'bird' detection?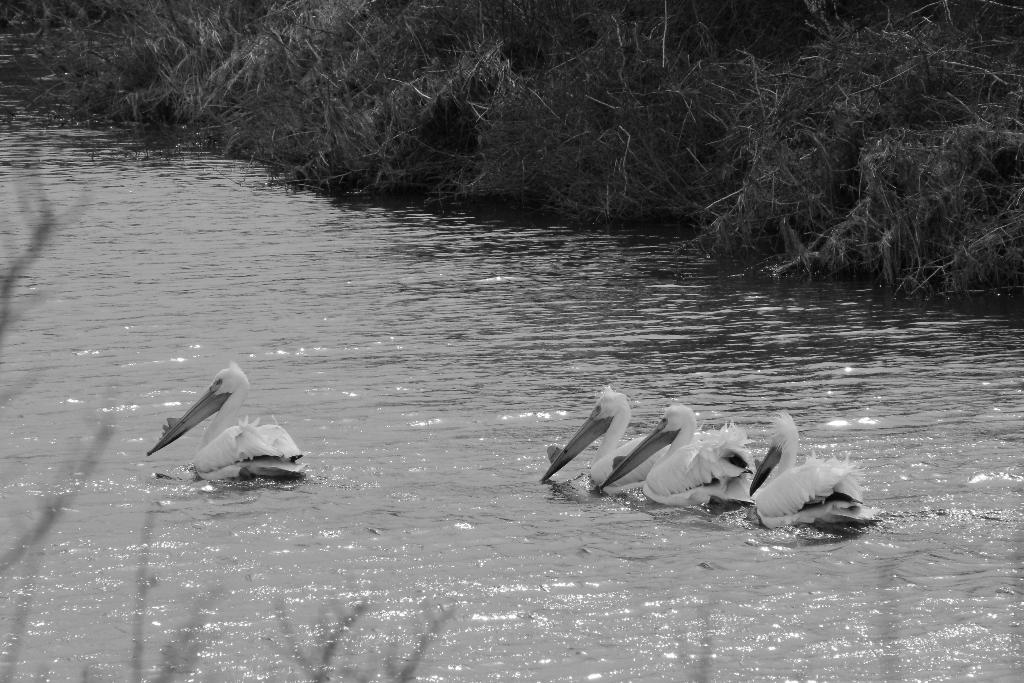
pyautogui.locateOnScreen(151, 353, 293, 486)
